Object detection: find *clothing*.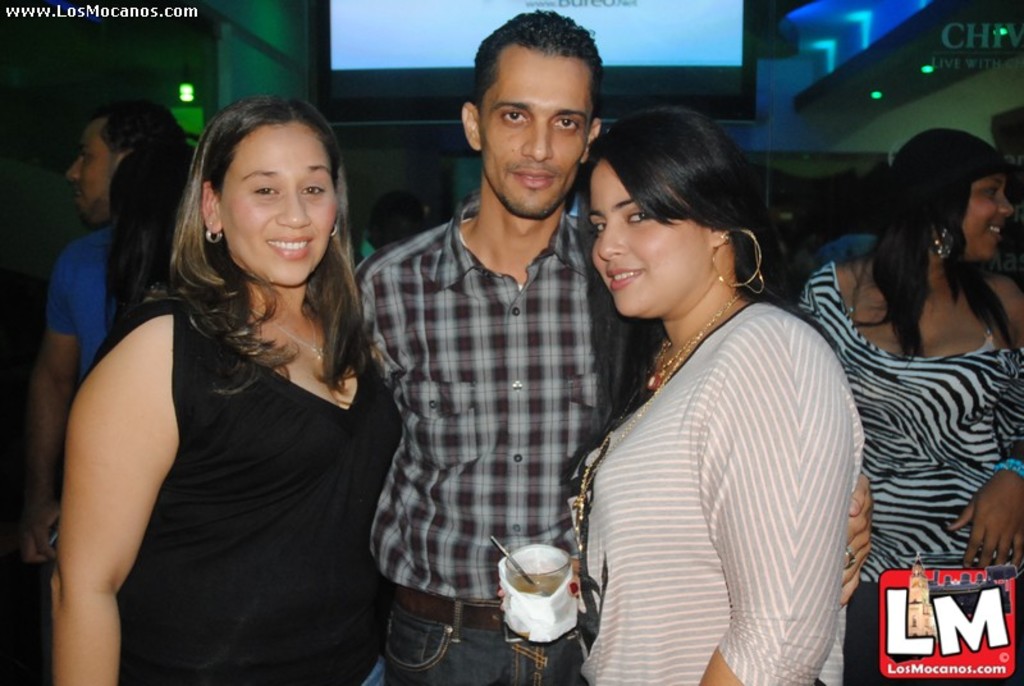
799,246,1023,623.
